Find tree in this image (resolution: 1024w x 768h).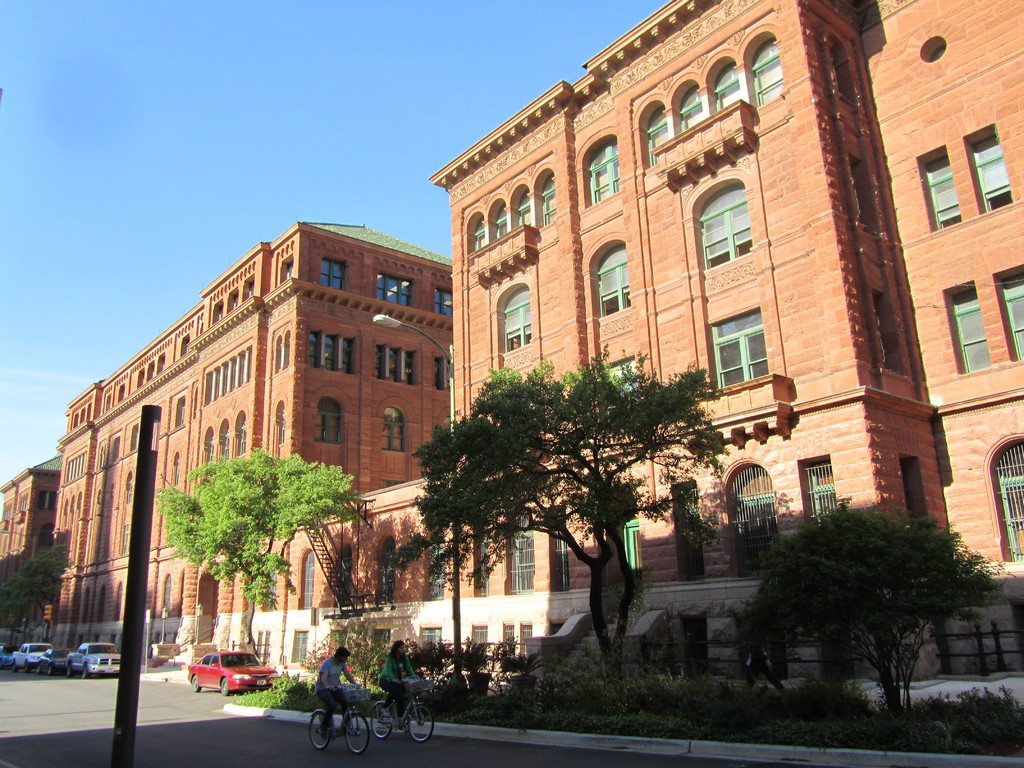
bbox(149, 442, 356, 681).
